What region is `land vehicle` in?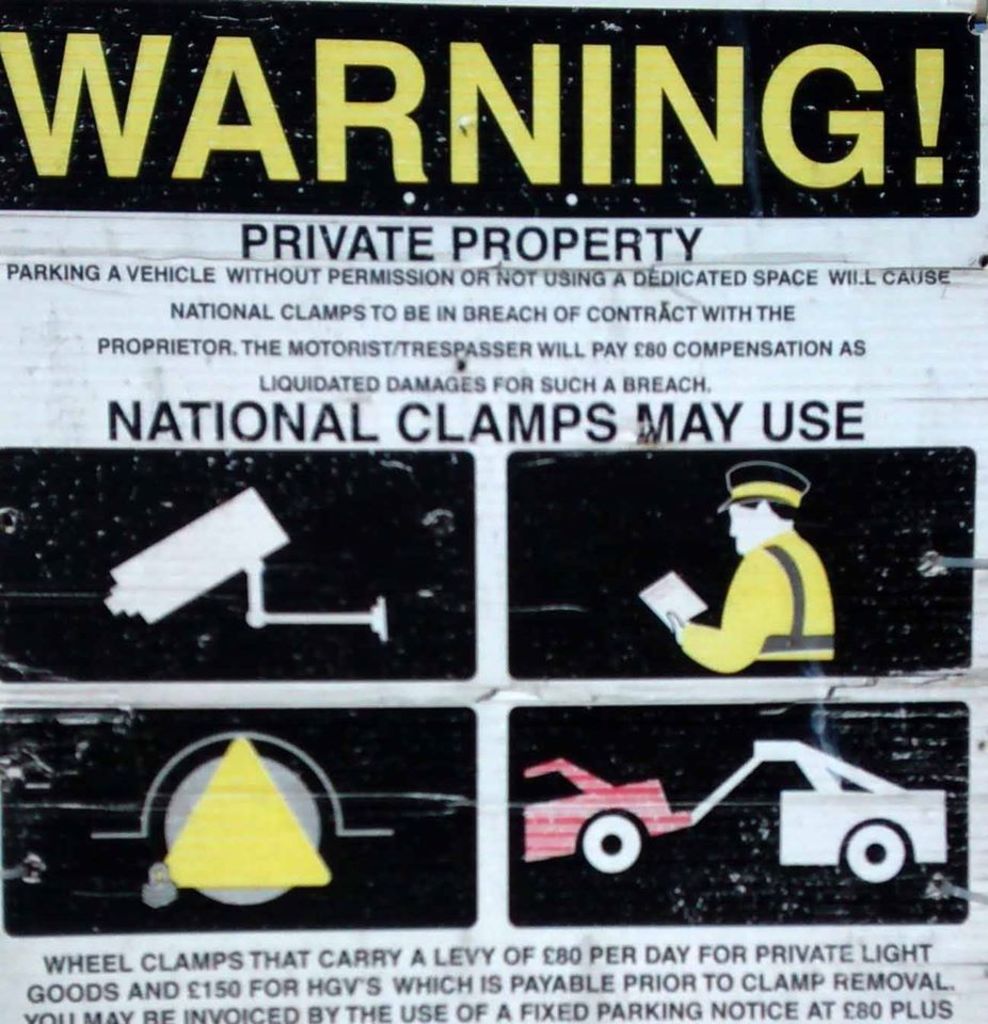
bbox=[692, 735, 945, 889].
